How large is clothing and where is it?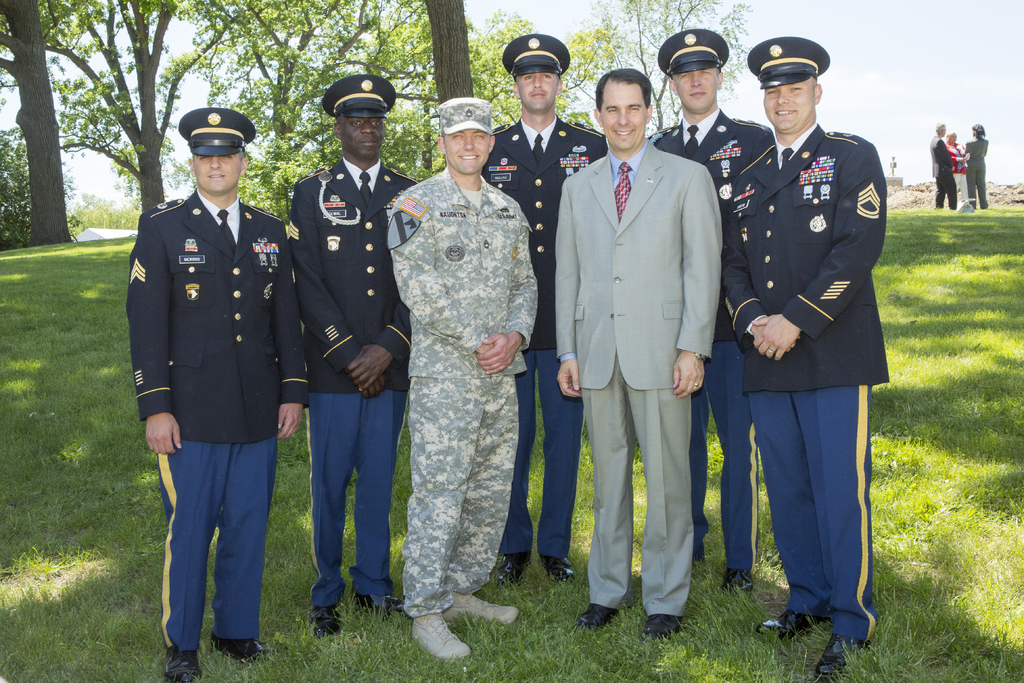
Bounding box: Rect(926, 135, 956, 207).
